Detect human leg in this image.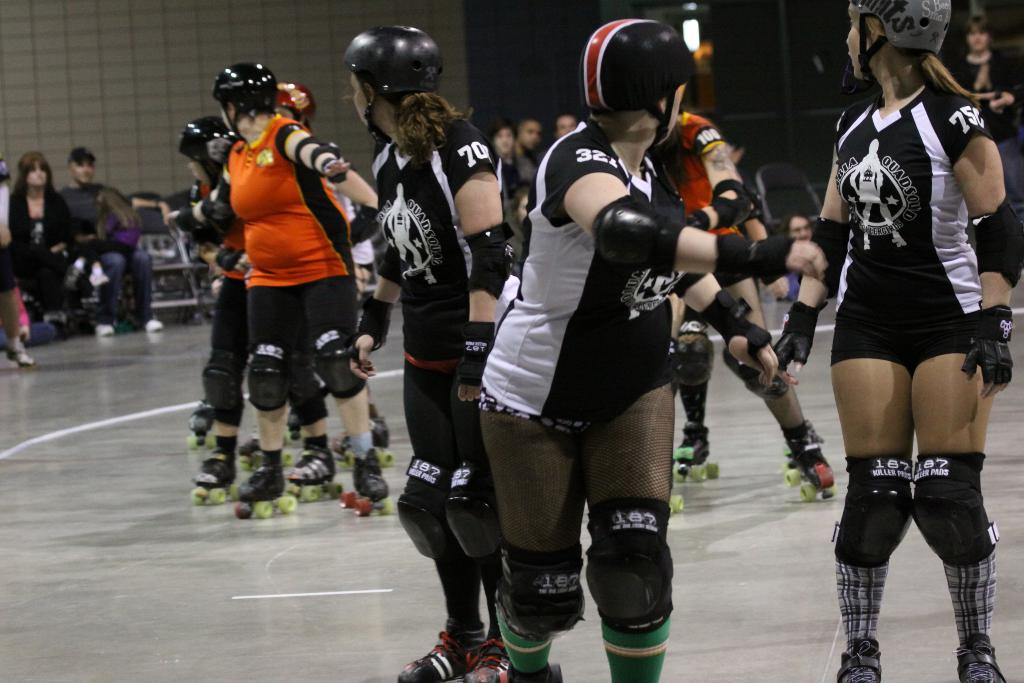
Detection: [x1=394, y1=345, x2=495, y2=682].
